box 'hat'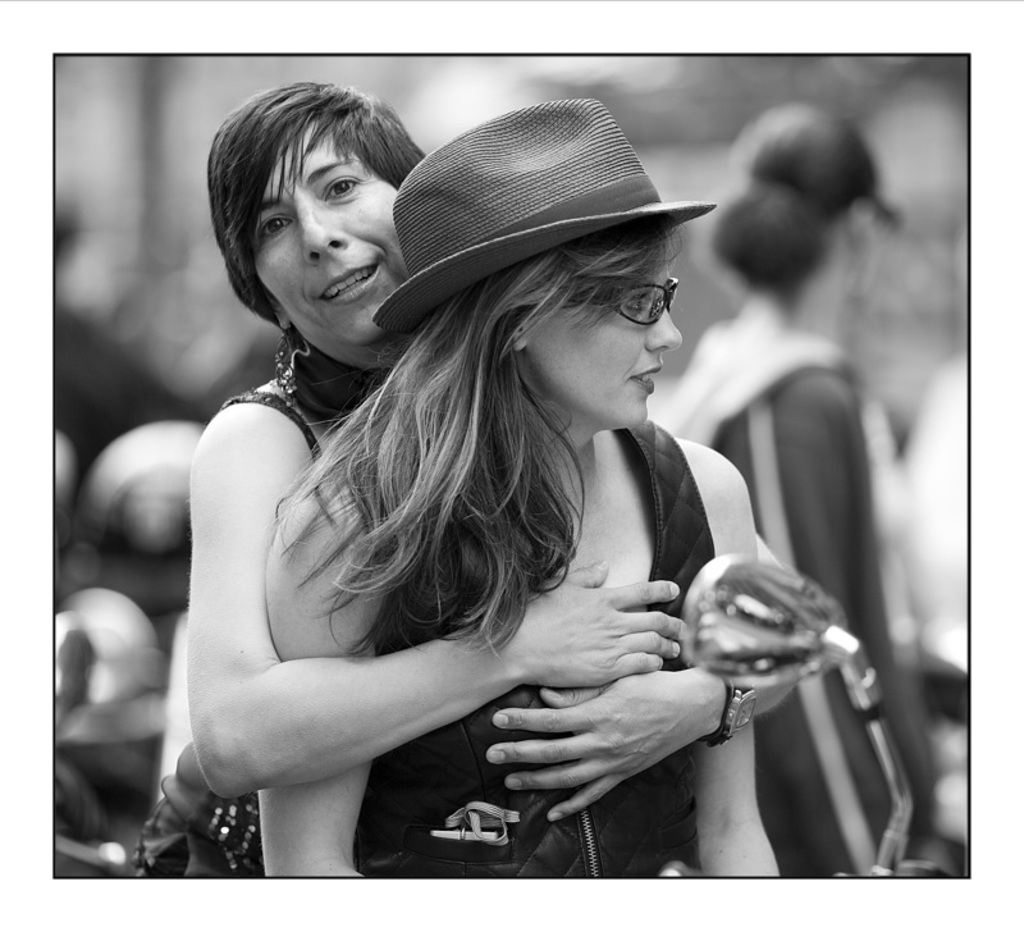
<bbox>370, 96, 719, 334</bbox>
